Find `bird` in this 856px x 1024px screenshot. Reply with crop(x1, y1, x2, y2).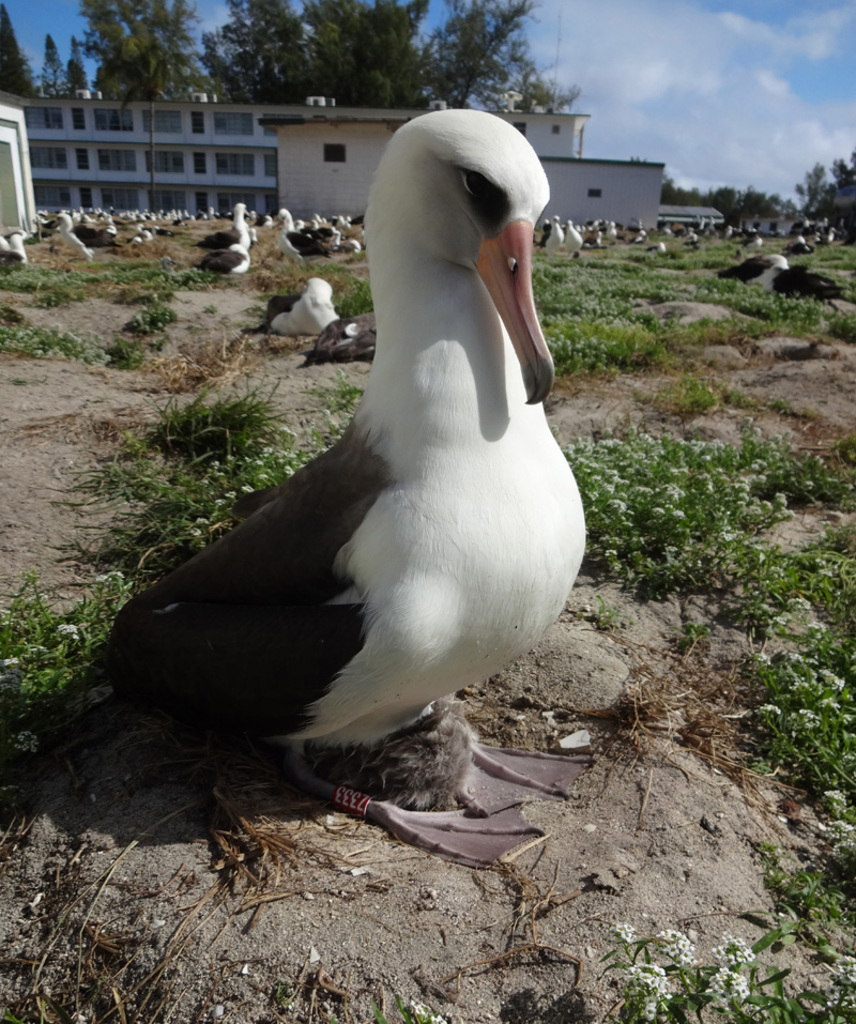
crop(197, 200, 254, 250).
